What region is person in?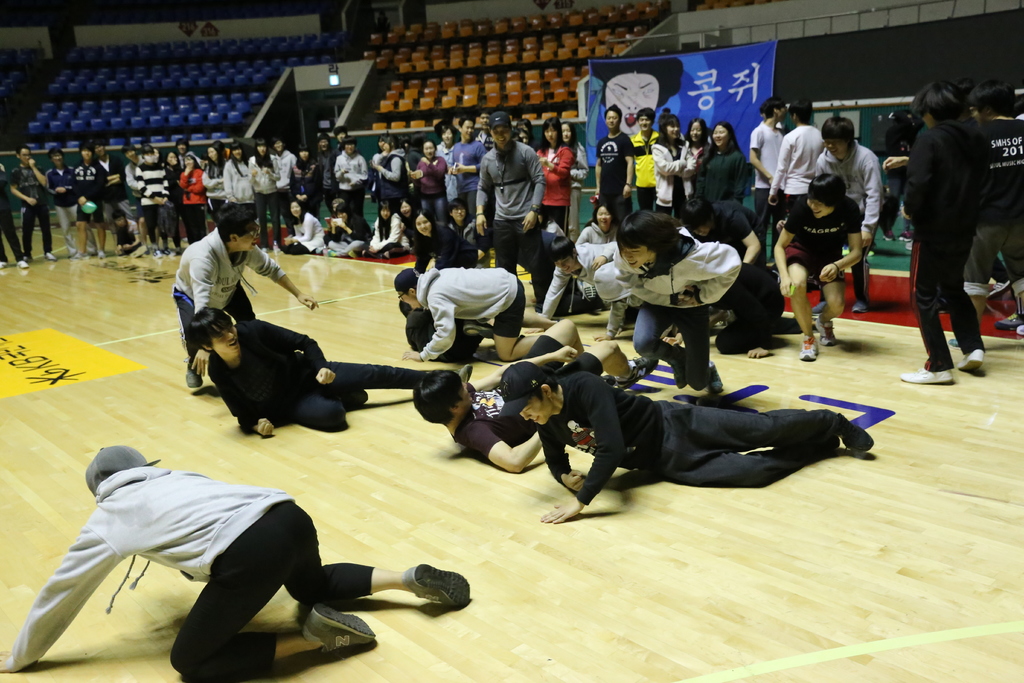
(888, 70, 995, 391).
